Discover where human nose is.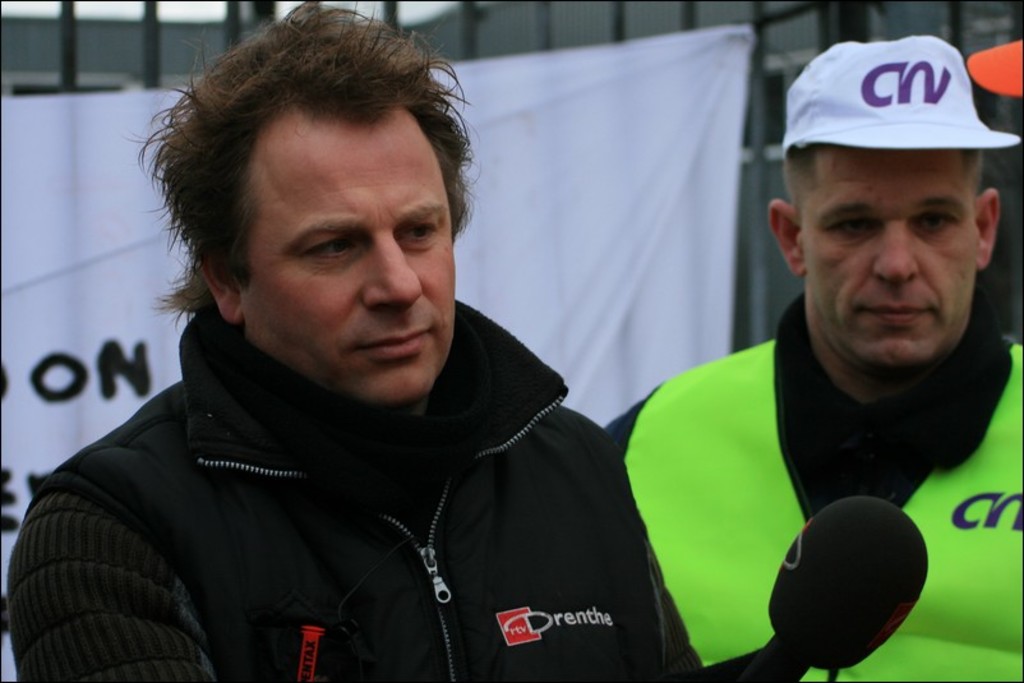
Discovered at 359, 229, 423, 310.
